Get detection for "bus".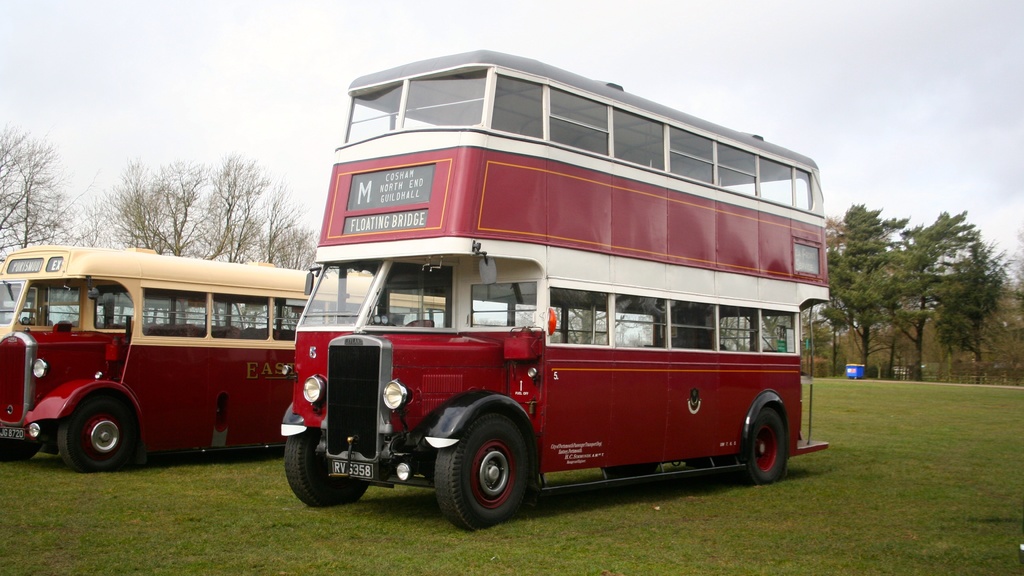
Detection: {"left": 0, "top": 246, "right": 454, "bottom": 472}.
